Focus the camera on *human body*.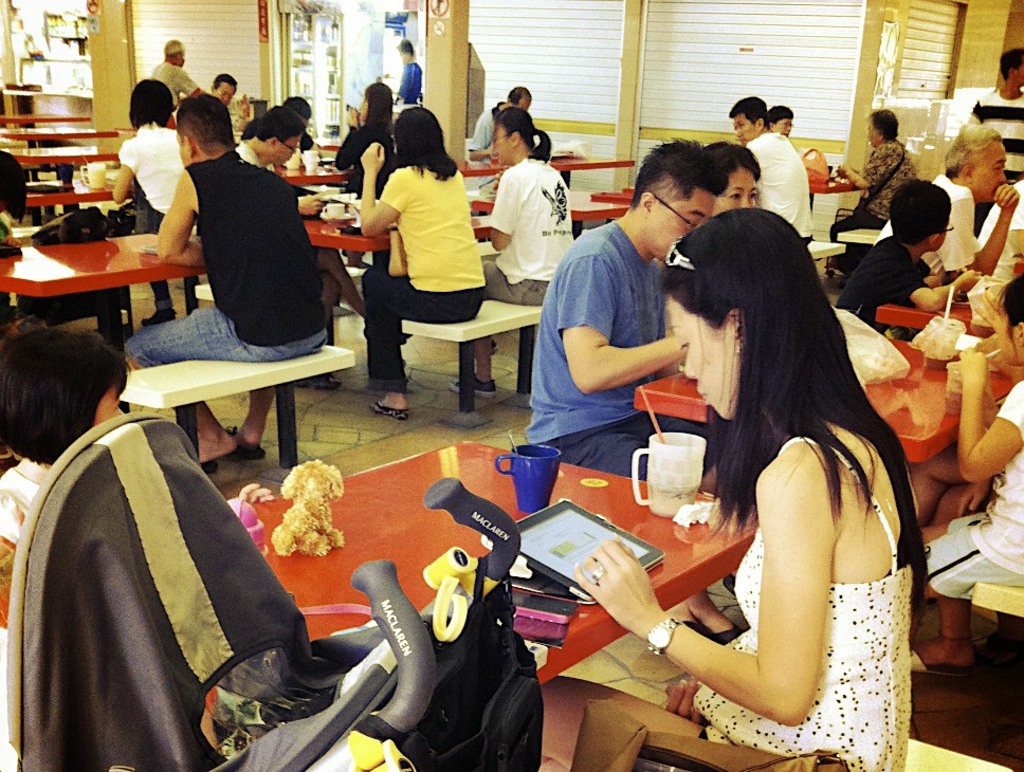
Focus region: 333, 97, 497, 412.
